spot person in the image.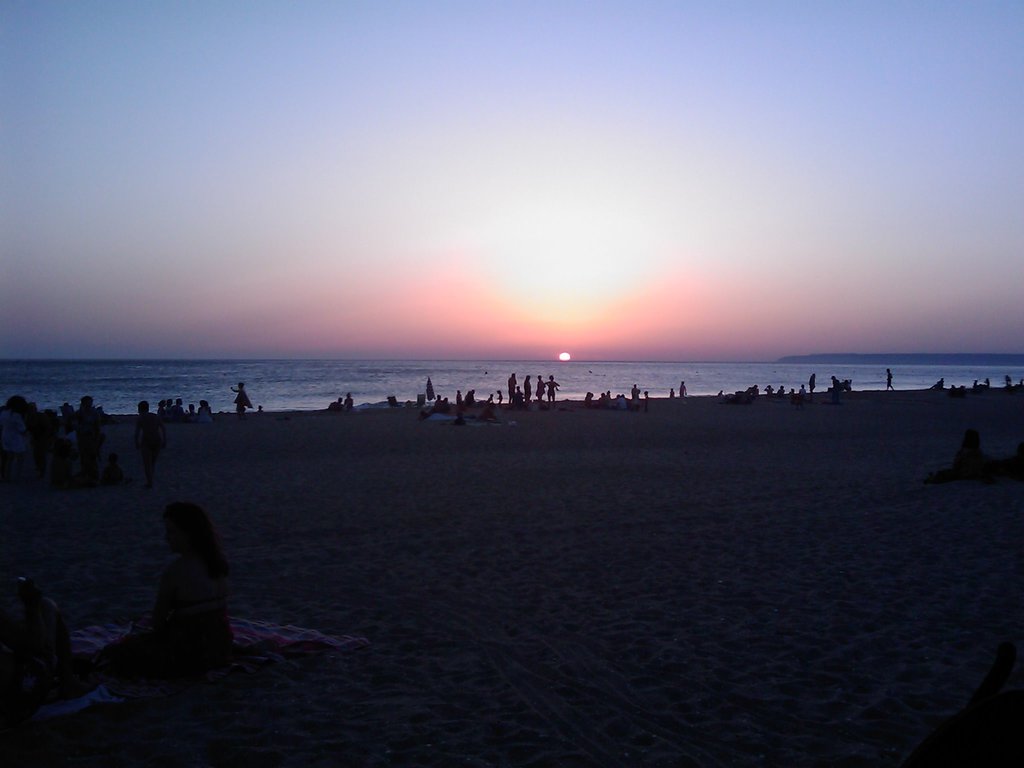
person found at [330, 400, 340, 412].
